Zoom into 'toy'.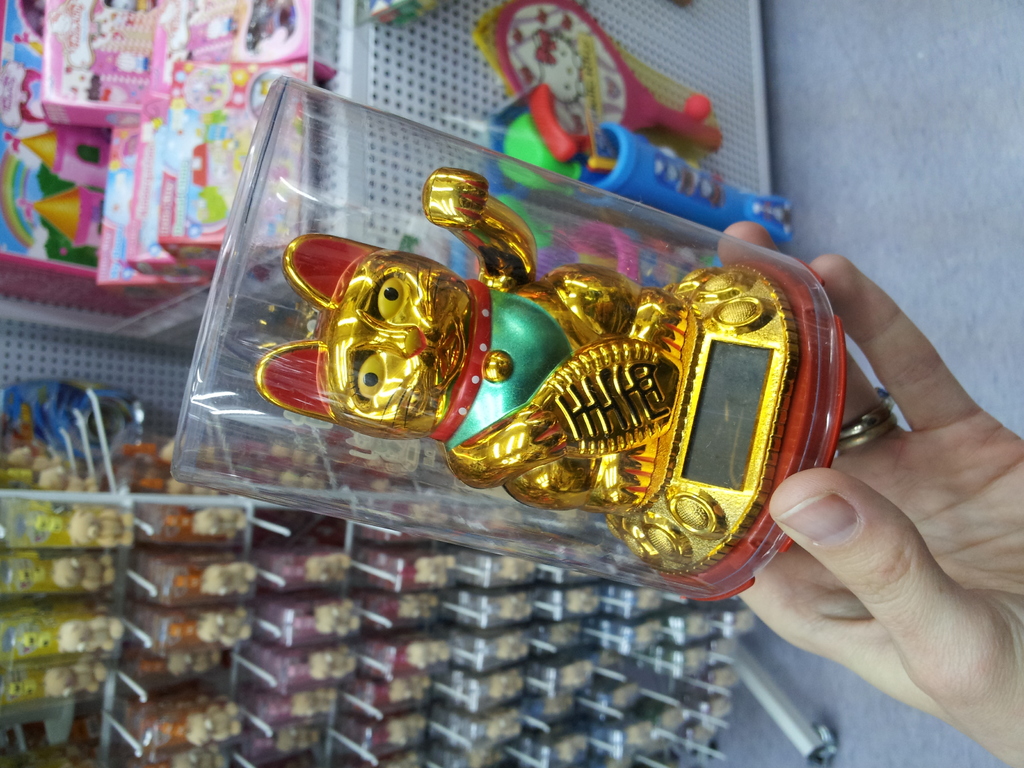
Zoom target: left=611, top=685, right=641, bottom=708.
